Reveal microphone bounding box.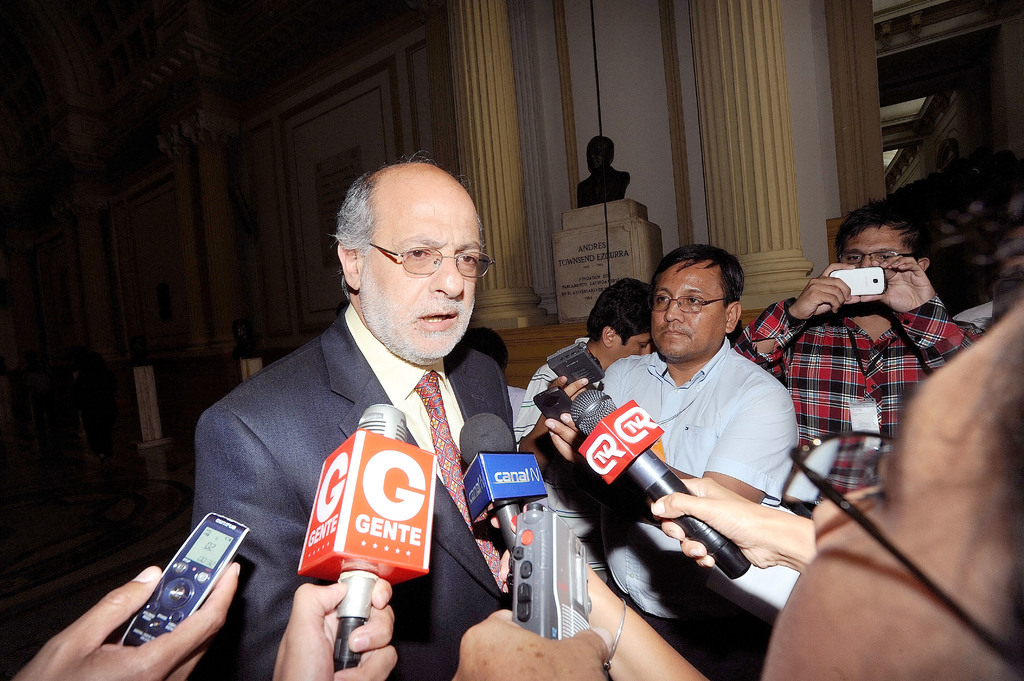
Revealed: 294/399/436/676.
